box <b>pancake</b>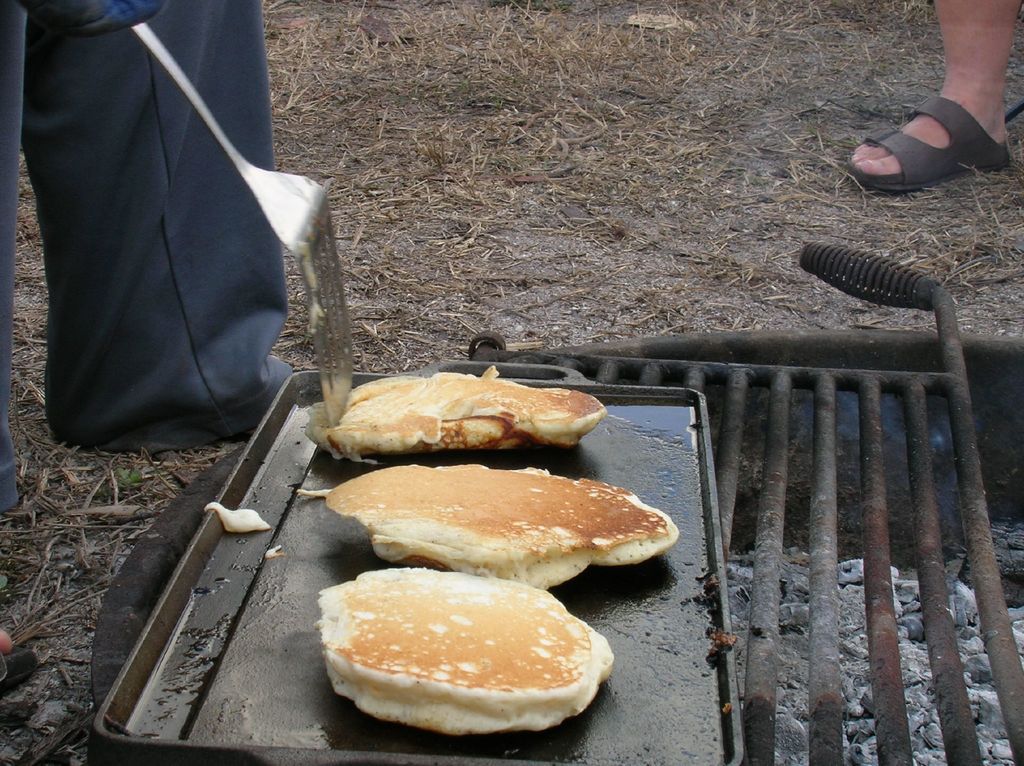
[left=309, top=576, right=618, bottom=730]
